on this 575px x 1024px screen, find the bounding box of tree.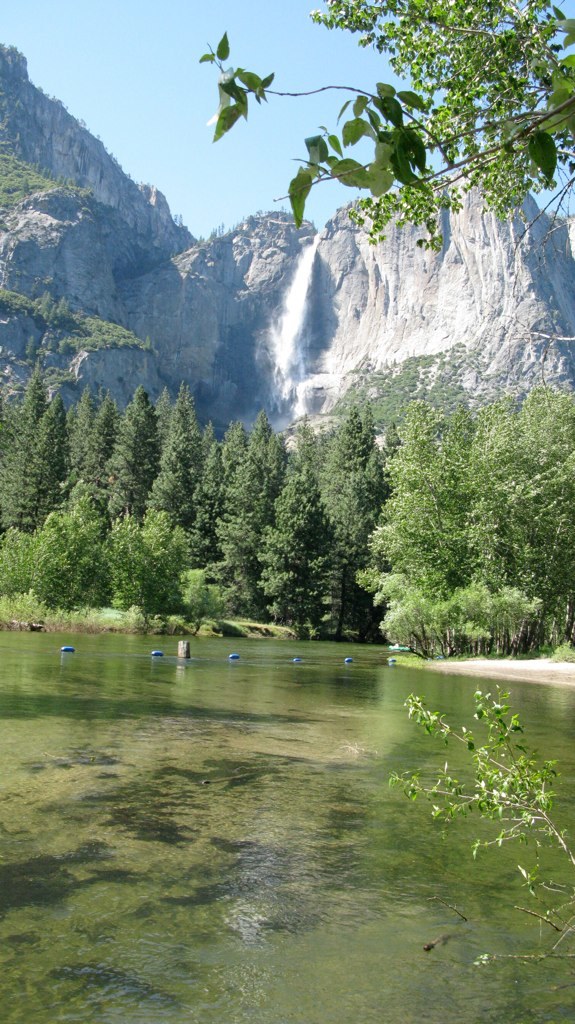
Bounding box: rect(305, 0, 571, 256).
